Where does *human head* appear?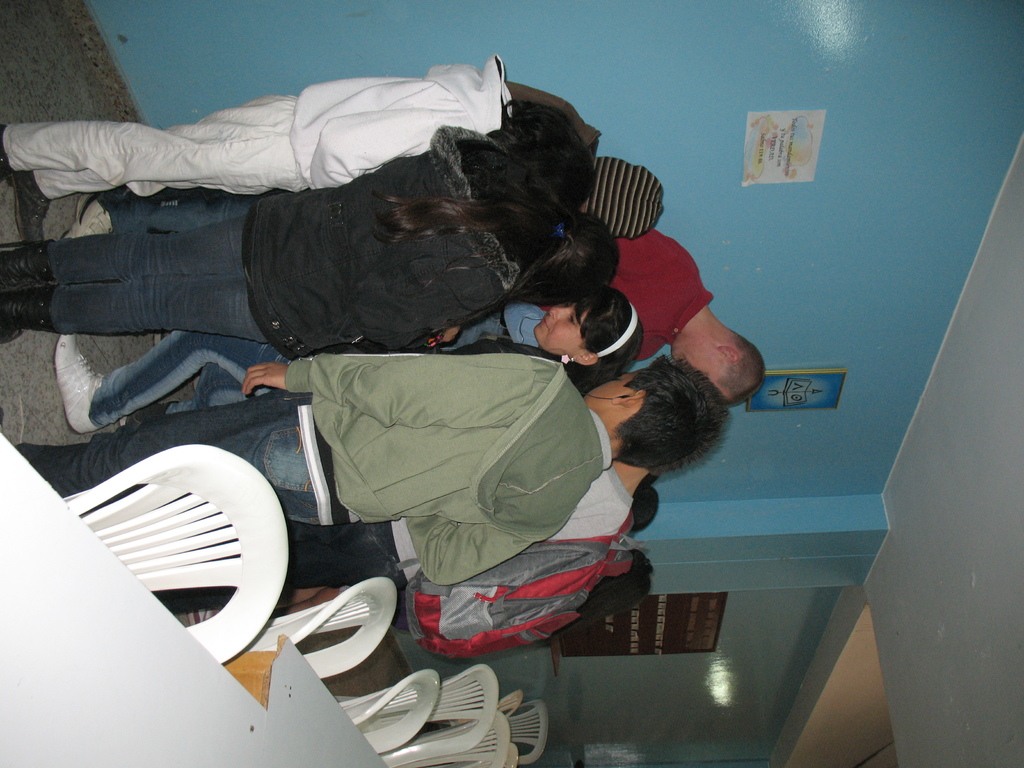
Appears at {"left": 546, "top": 342, "right": 753, "bottom": 467}.
